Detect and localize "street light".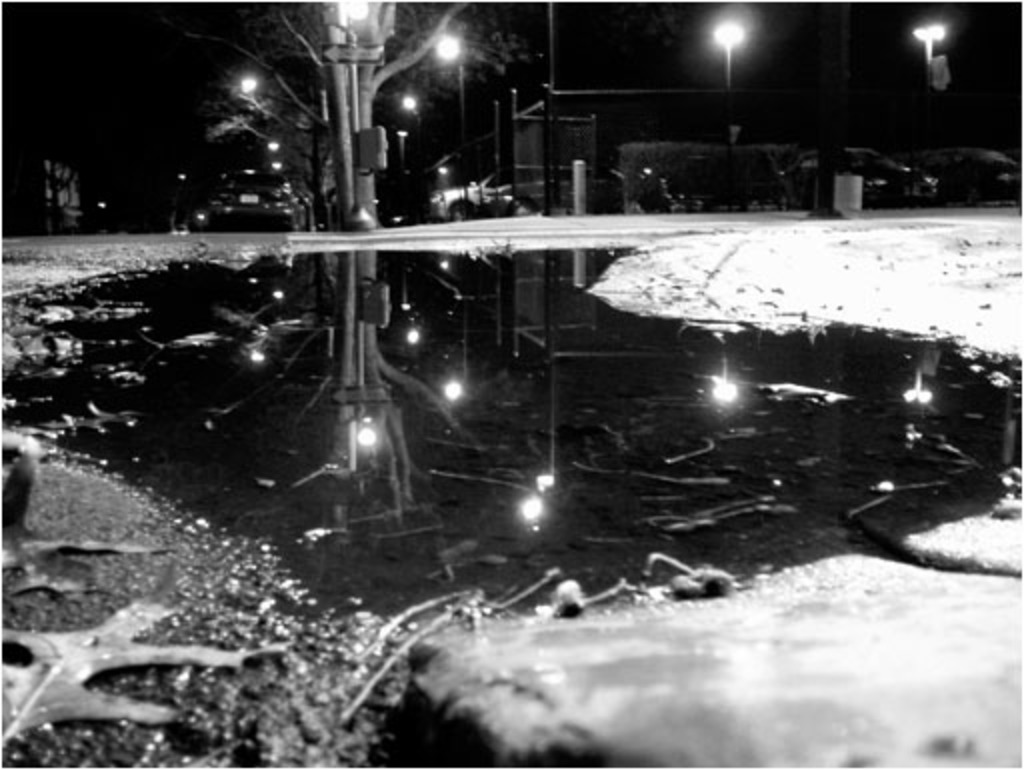
Localized at [242,68,266,96].
